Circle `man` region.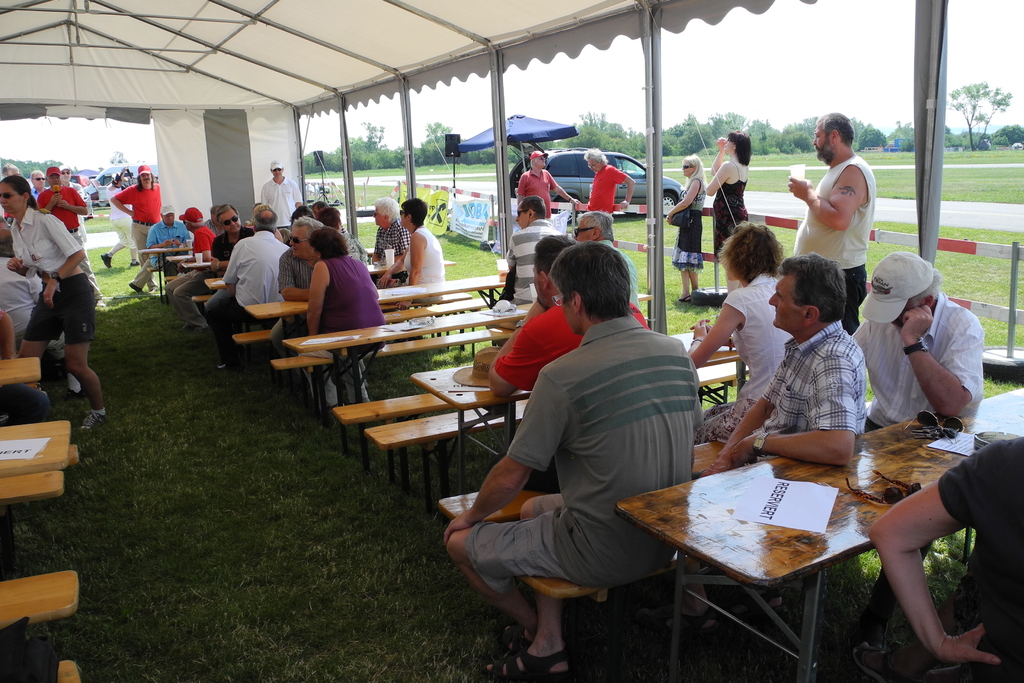
Region: select_region(570, 211, 639, 304).
